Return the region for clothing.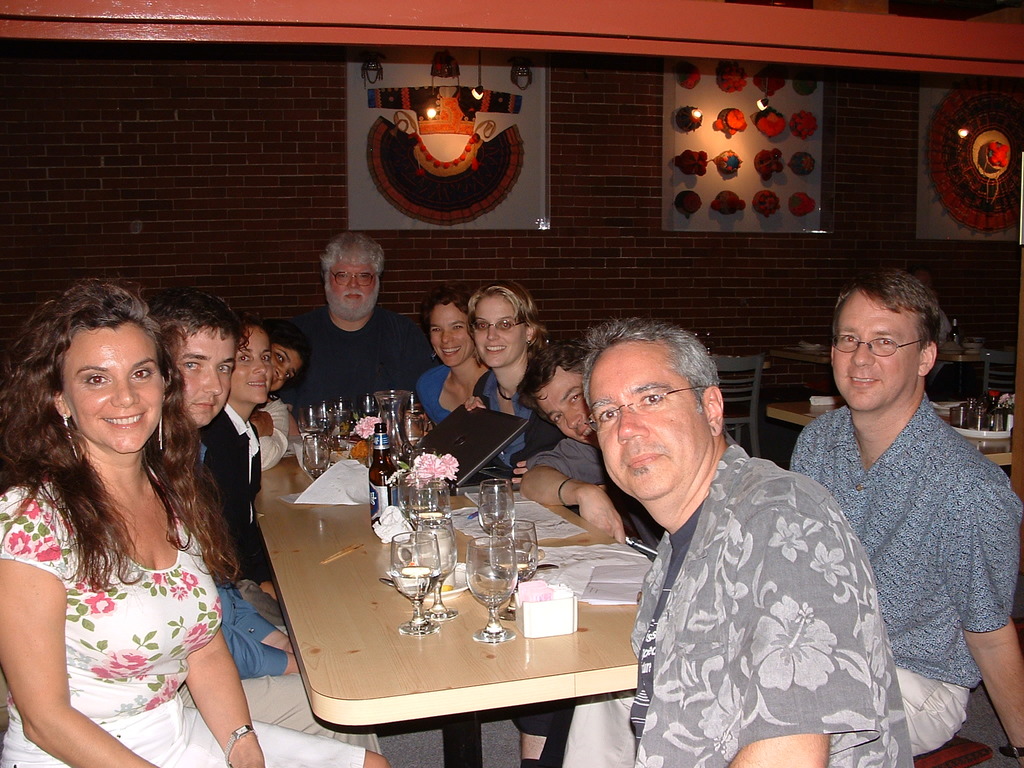
<box>180,582,380,752</box>.
